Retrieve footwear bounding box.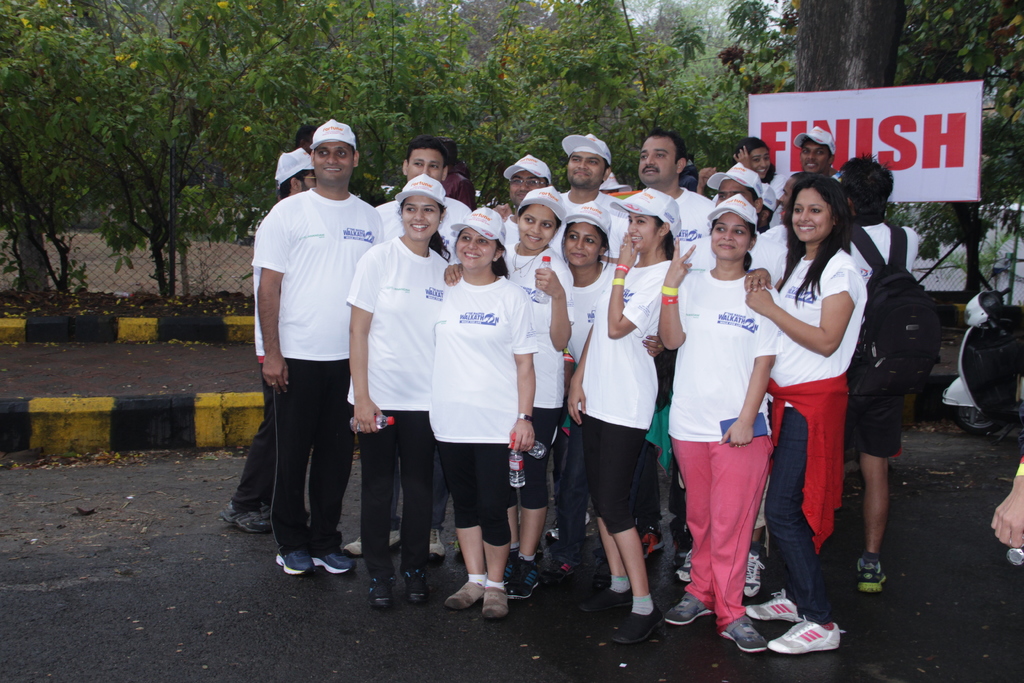
Bounding box: <box>444,580,488,611</box>.
